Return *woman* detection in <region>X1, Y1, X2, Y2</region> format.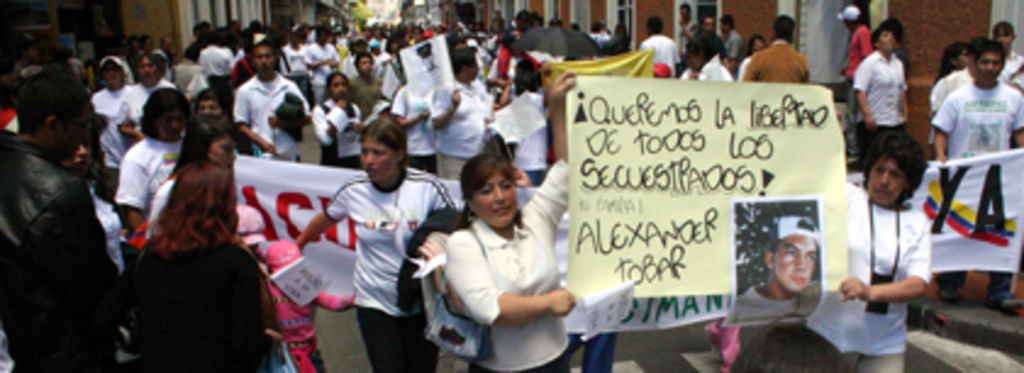
<region>410, 129, 578, 368</region>.
